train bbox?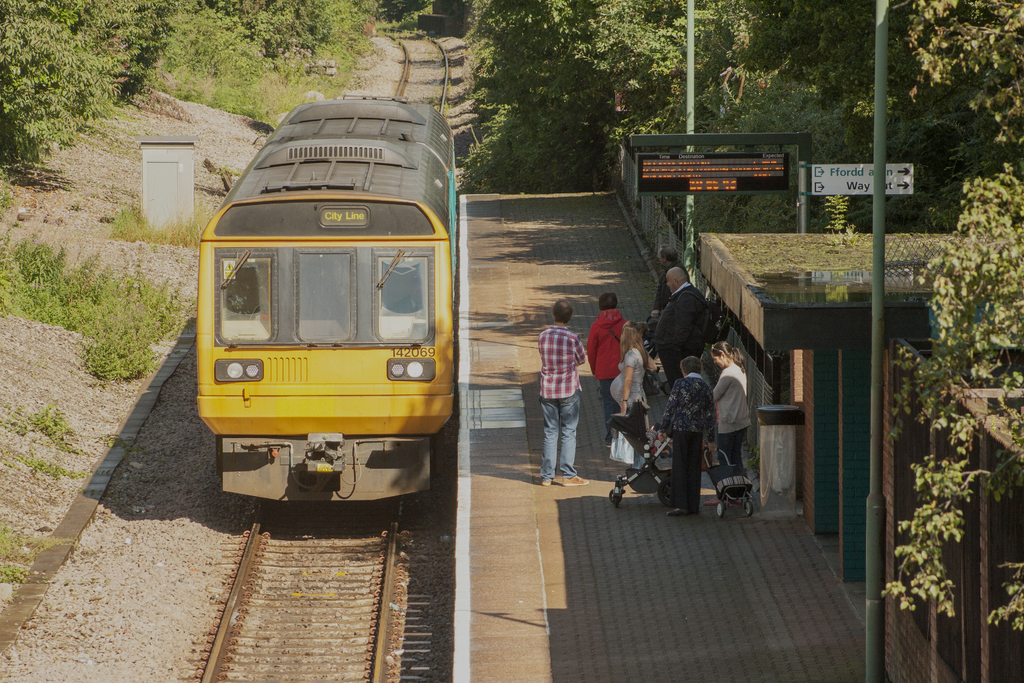
l=200, t=92, r=454, b=502
